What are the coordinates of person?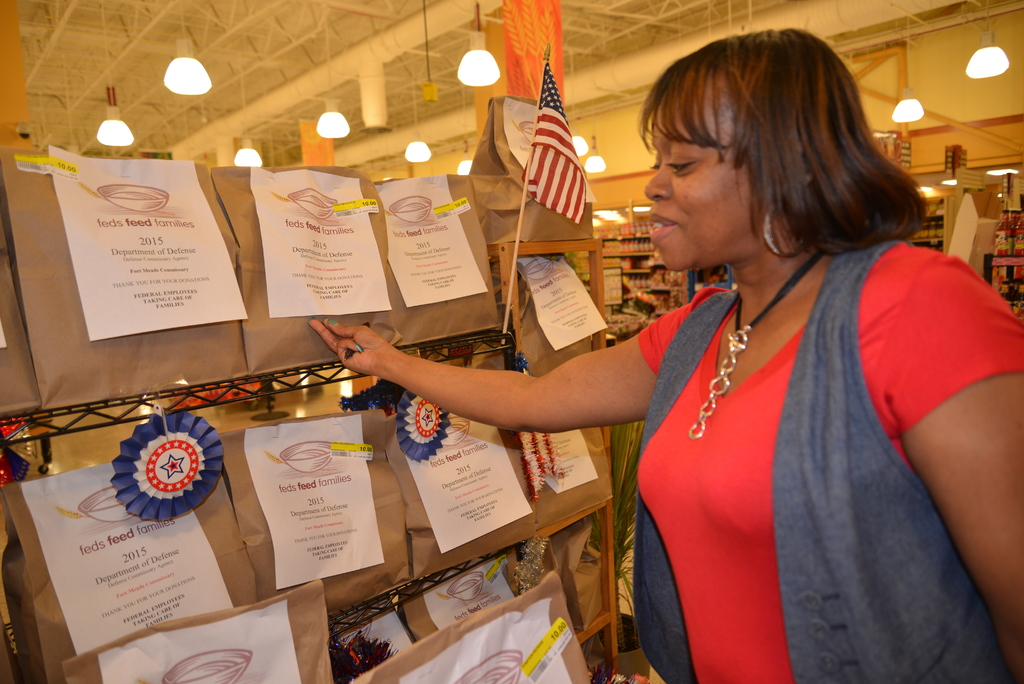
region(305, 66, 935, 638).
